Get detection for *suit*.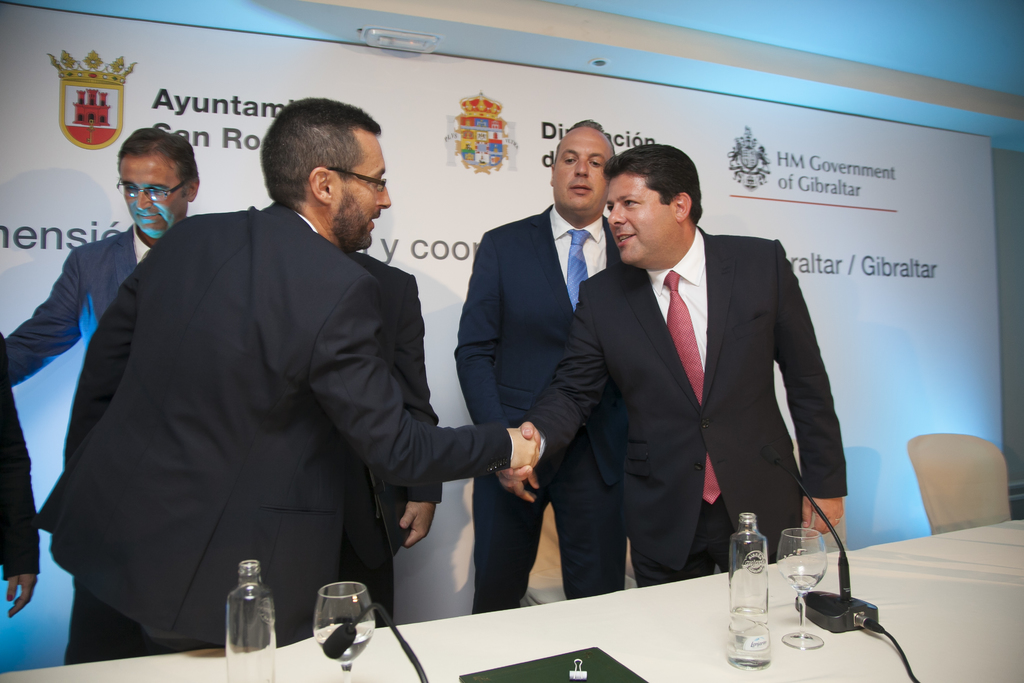
Detection: (left=450, top=198, right=624, bottom=620).
